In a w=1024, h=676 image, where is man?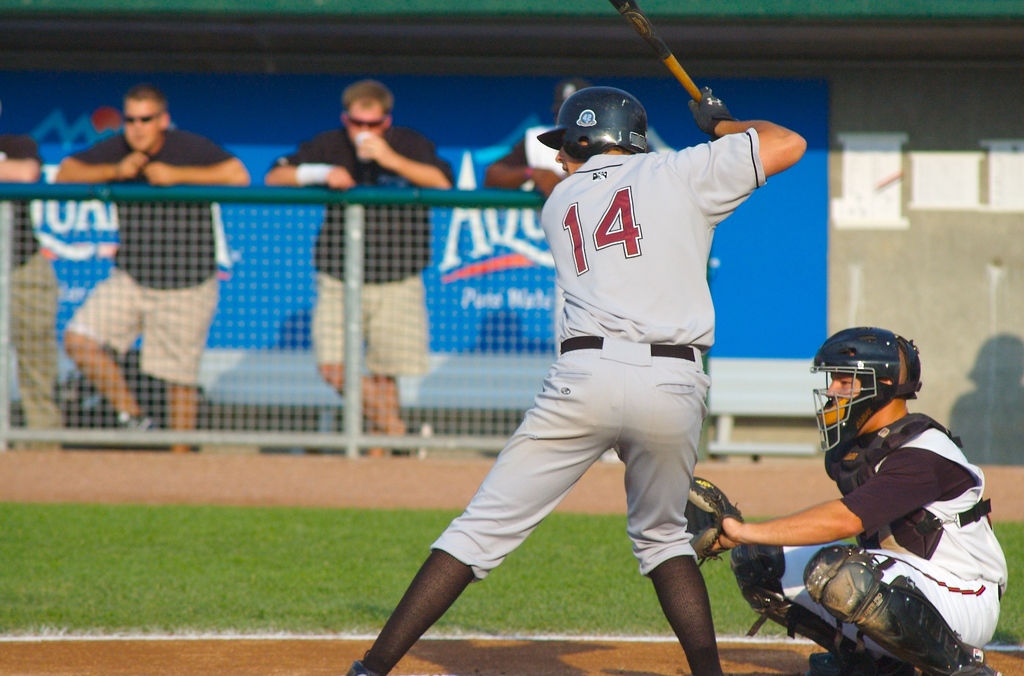
{"x1": 481, "y1": 98, "x2": 566, "y2": 186}.
